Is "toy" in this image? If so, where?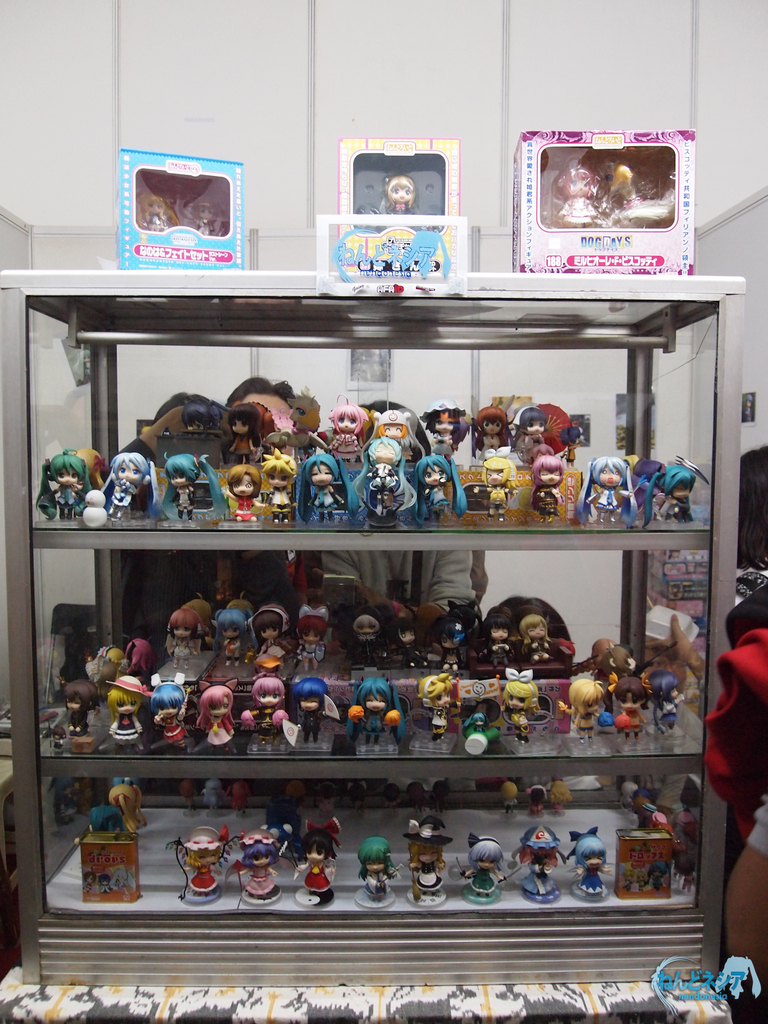
Yes, at region(105, 672, 152, 749).
